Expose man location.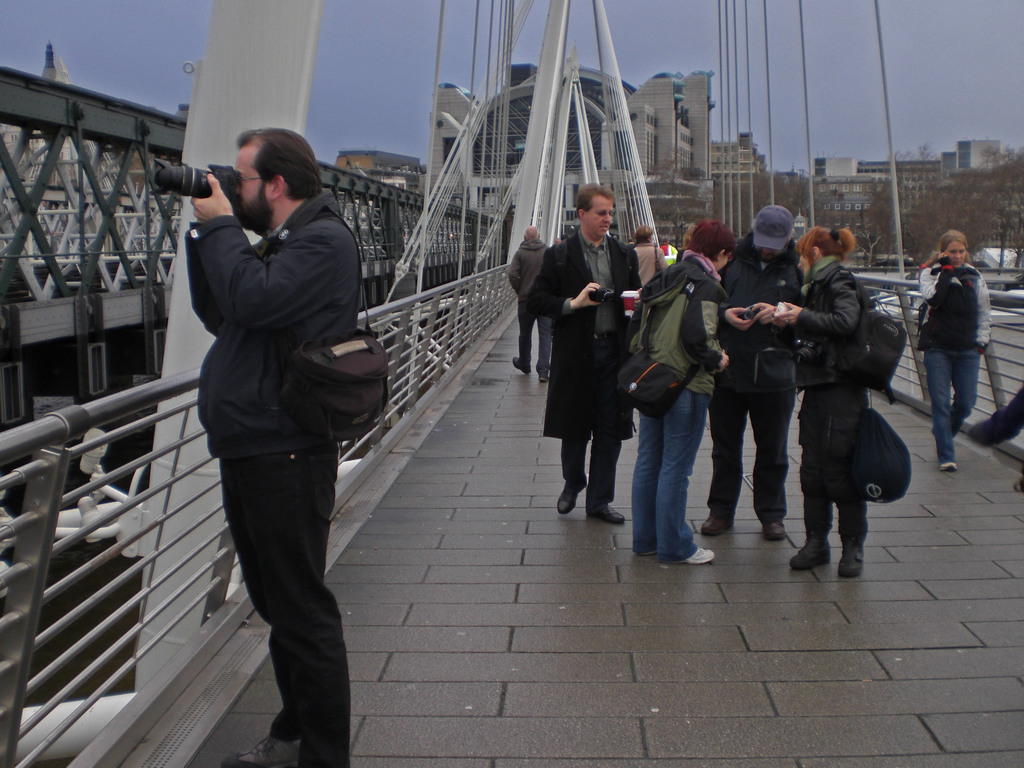
Exposed at {"left": 168, "top": 104, "right": 388, "bottom": 737}.
